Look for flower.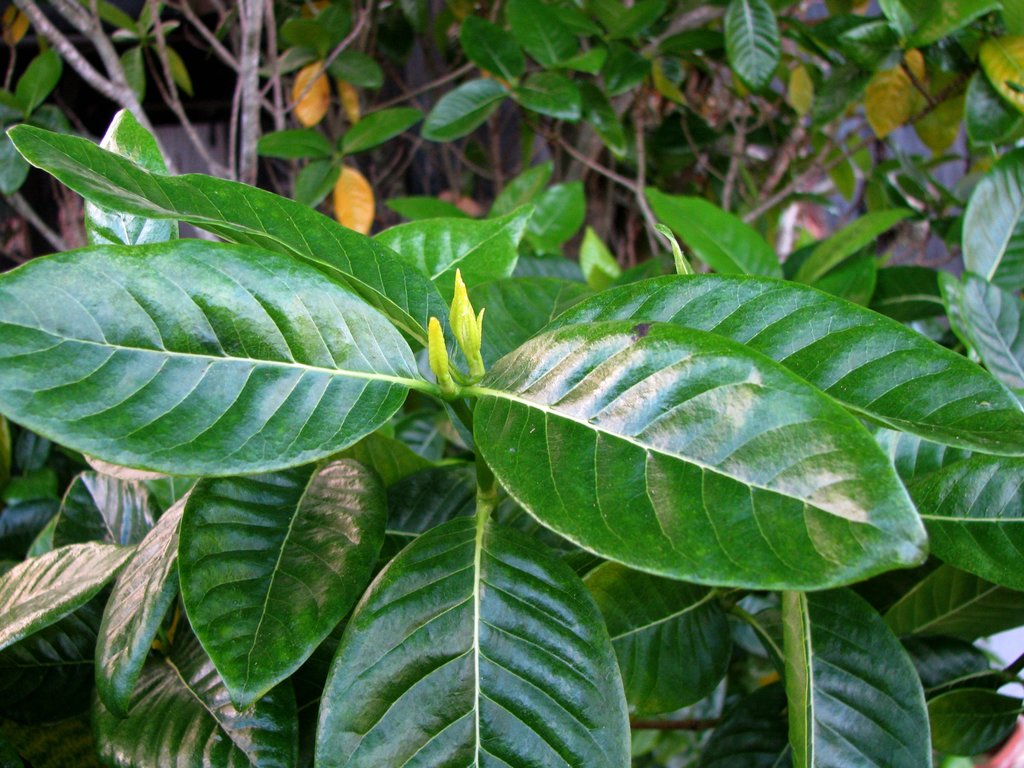
Found: (430, 317, 459, 396).
